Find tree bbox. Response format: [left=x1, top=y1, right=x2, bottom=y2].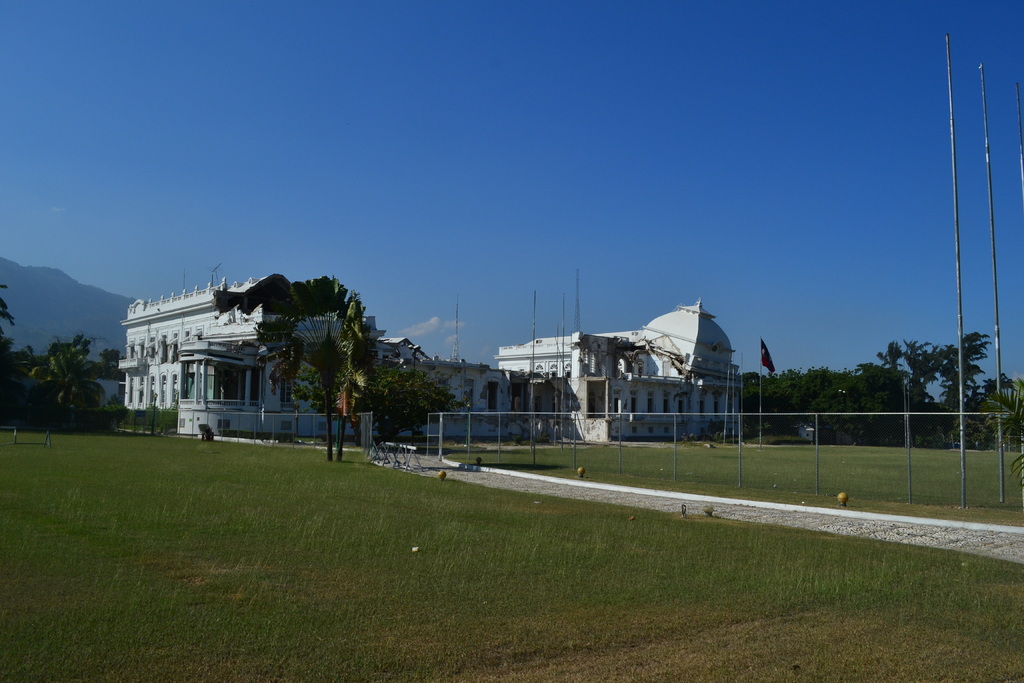
[left=211, top=277, right=396, bottom=462].
